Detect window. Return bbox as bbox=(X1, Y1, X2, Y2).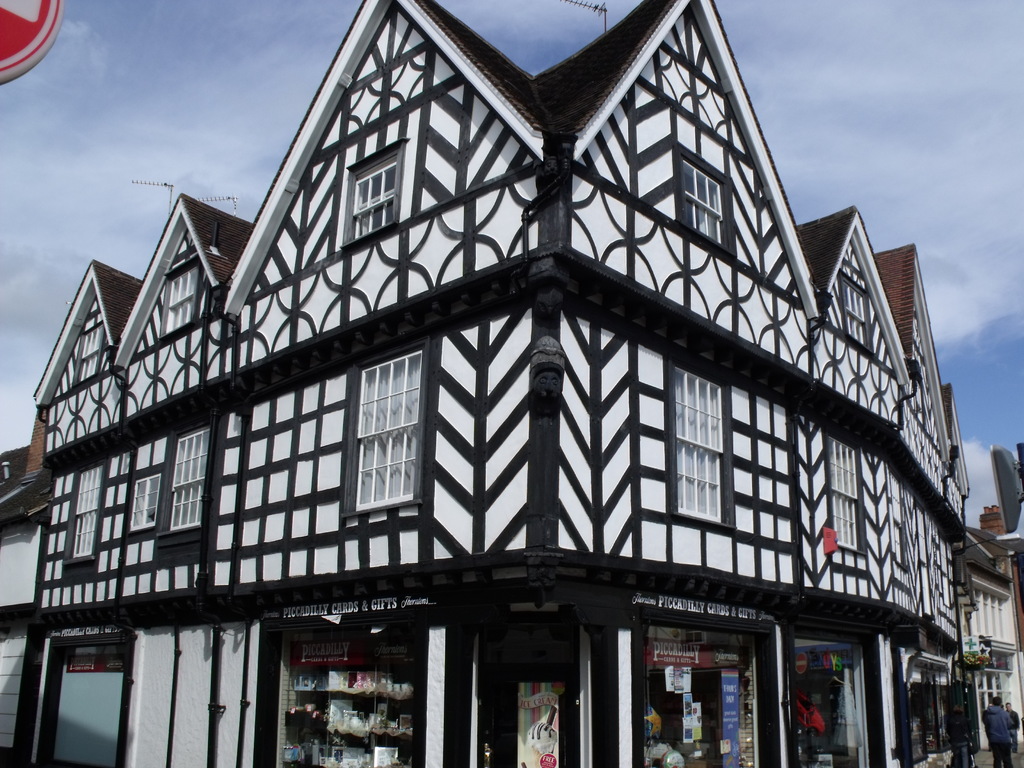
bbox=(166, 243, 212, 340).
